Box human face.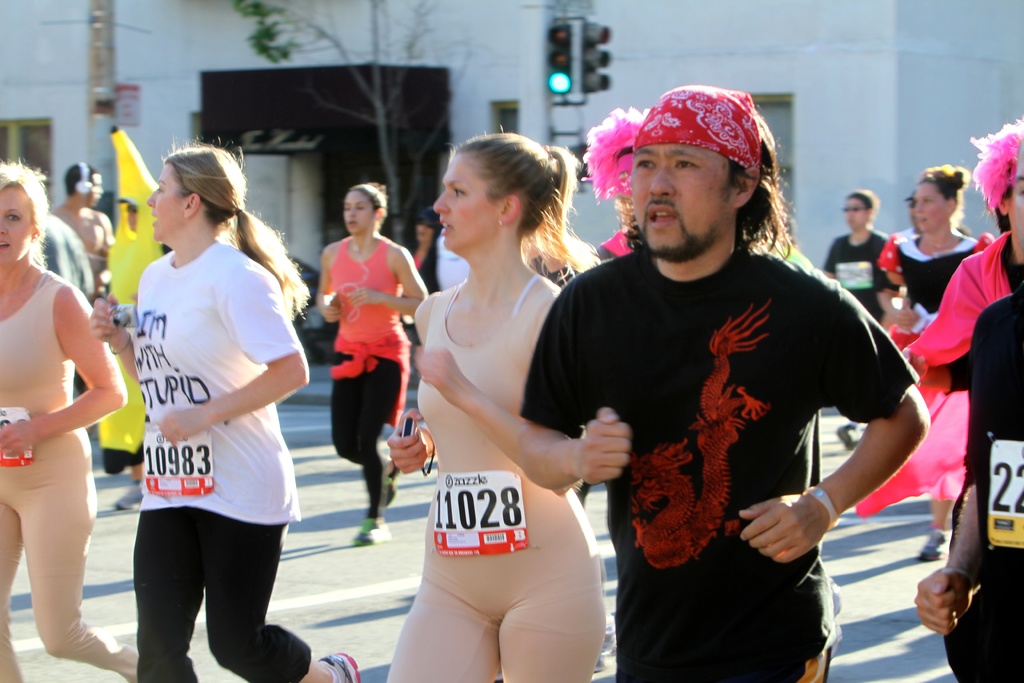
[left=430, top=157, right=496, bottom=257].
